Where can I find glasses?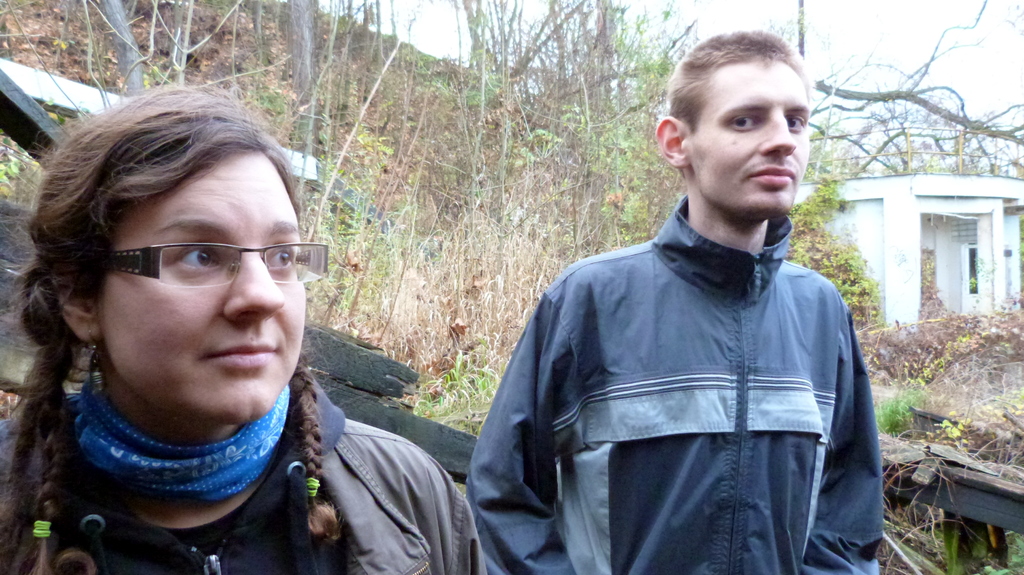
You can find it at [76, 220, 312, 292].
